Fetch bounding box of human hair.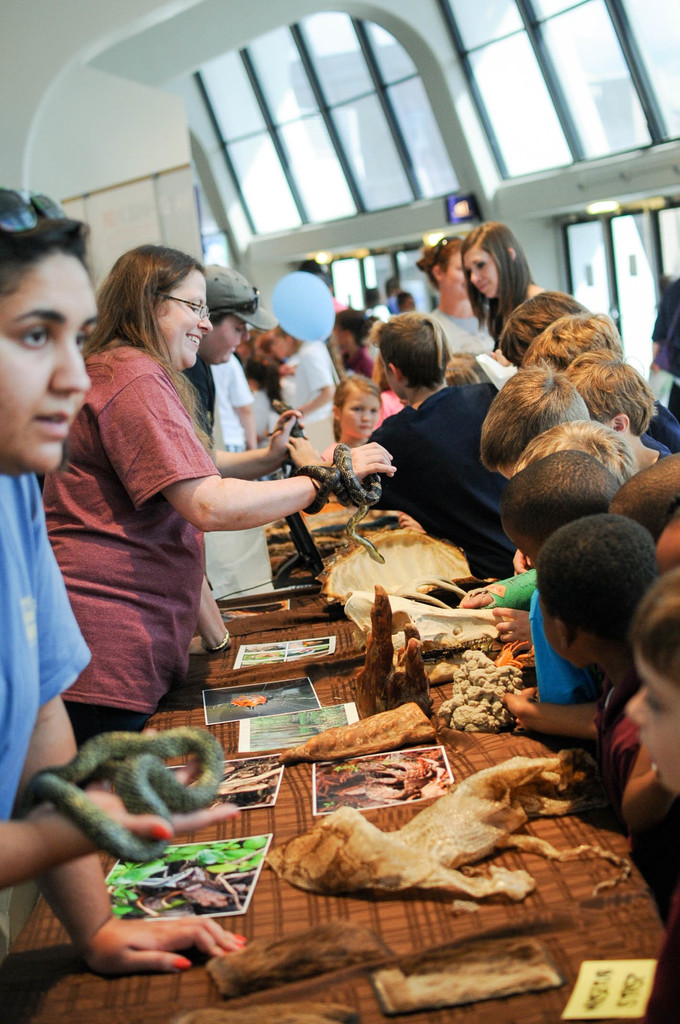
Bbox: <bbox>505, 451, 622, 527</bbox>.
